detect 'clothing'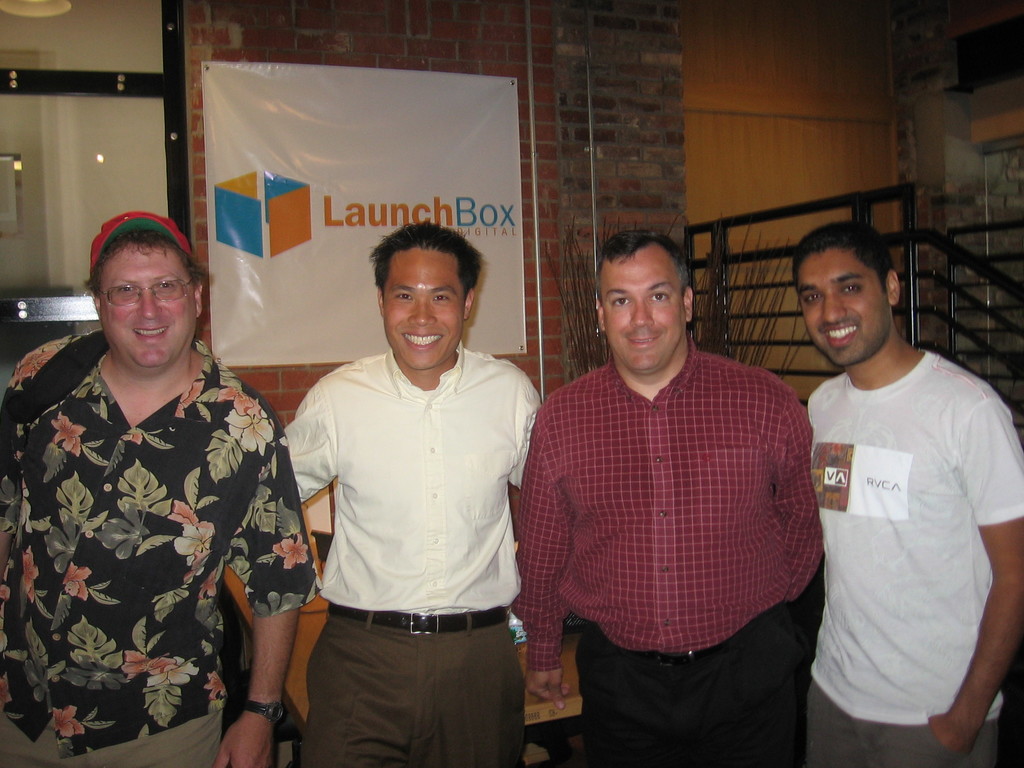
bbox=[534, 360, 829, 767]
